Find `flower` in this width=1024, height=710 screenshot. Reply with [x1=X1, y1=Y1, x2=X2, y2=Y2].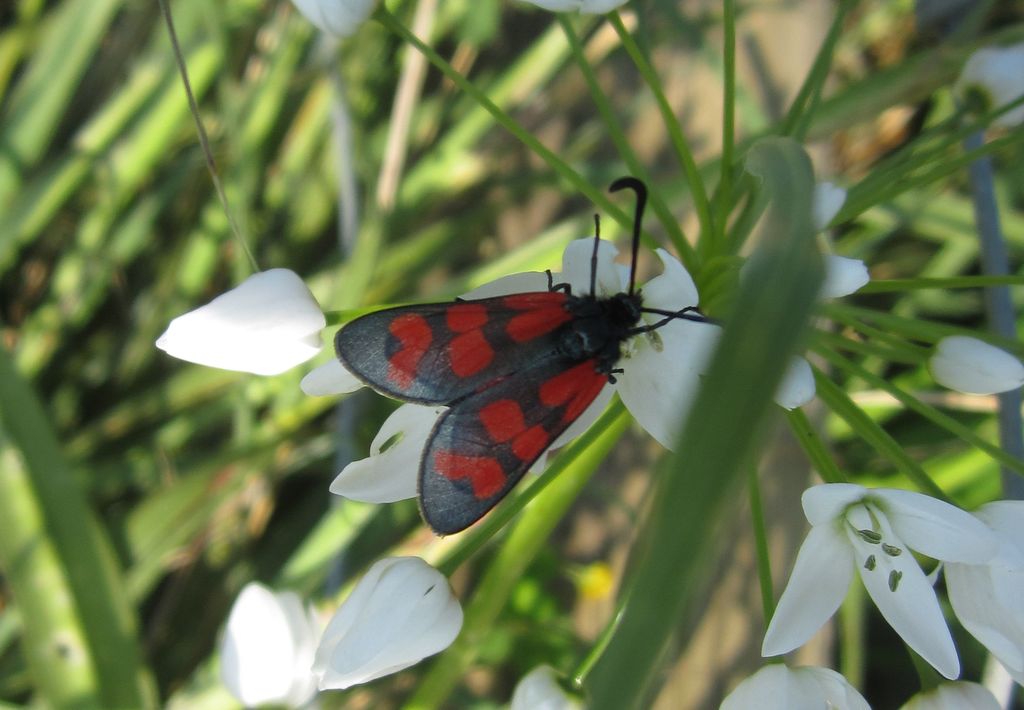
[x1=330, y1=235, x2=726, y2=490].
